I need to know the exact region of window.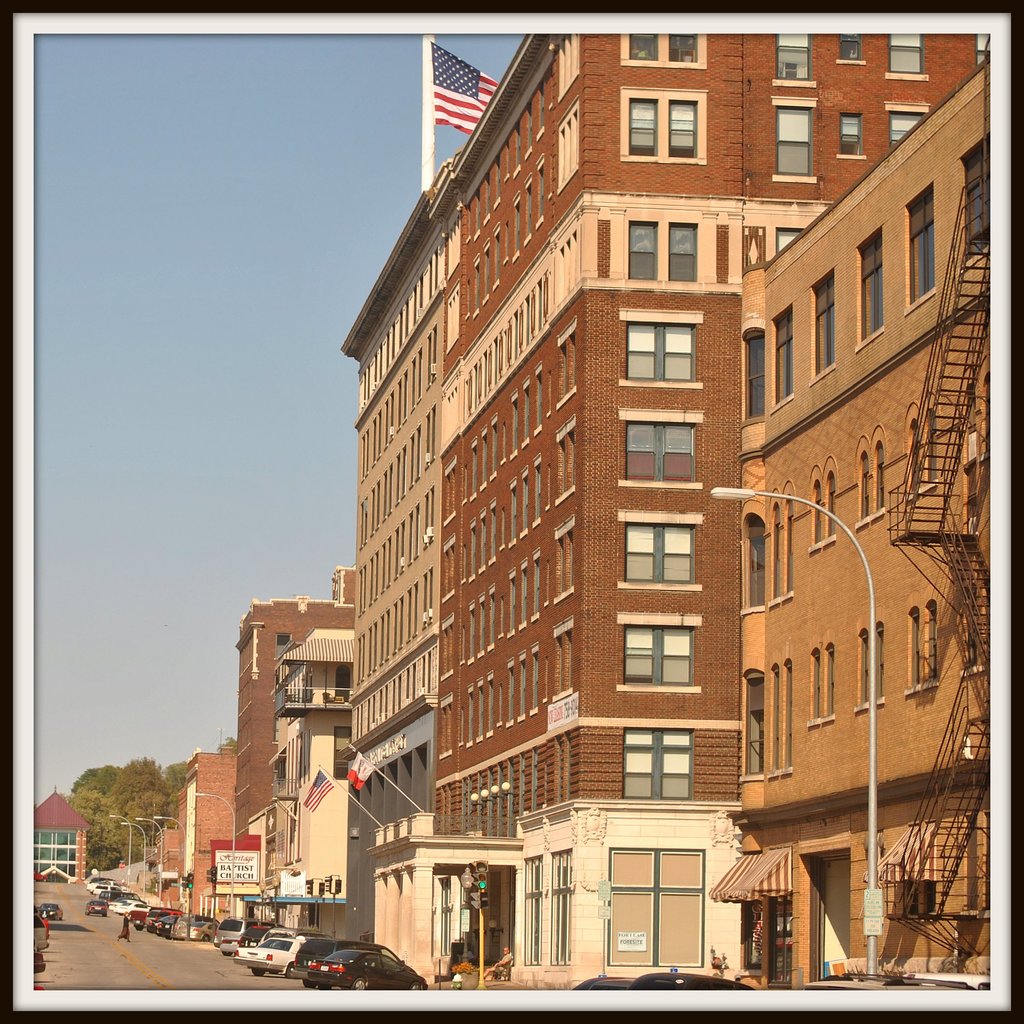
Region: (977,33,989,65).
